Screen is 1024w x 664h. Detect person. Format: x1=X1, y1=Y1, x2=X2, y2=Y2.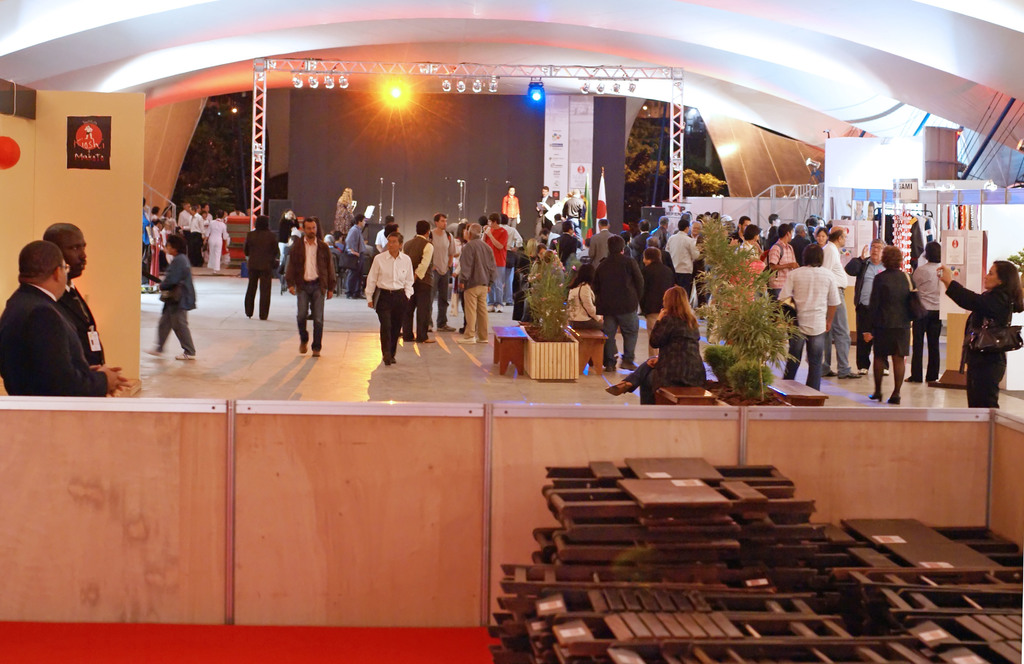
x1=164, y1=206, x2=180, y2=269.
